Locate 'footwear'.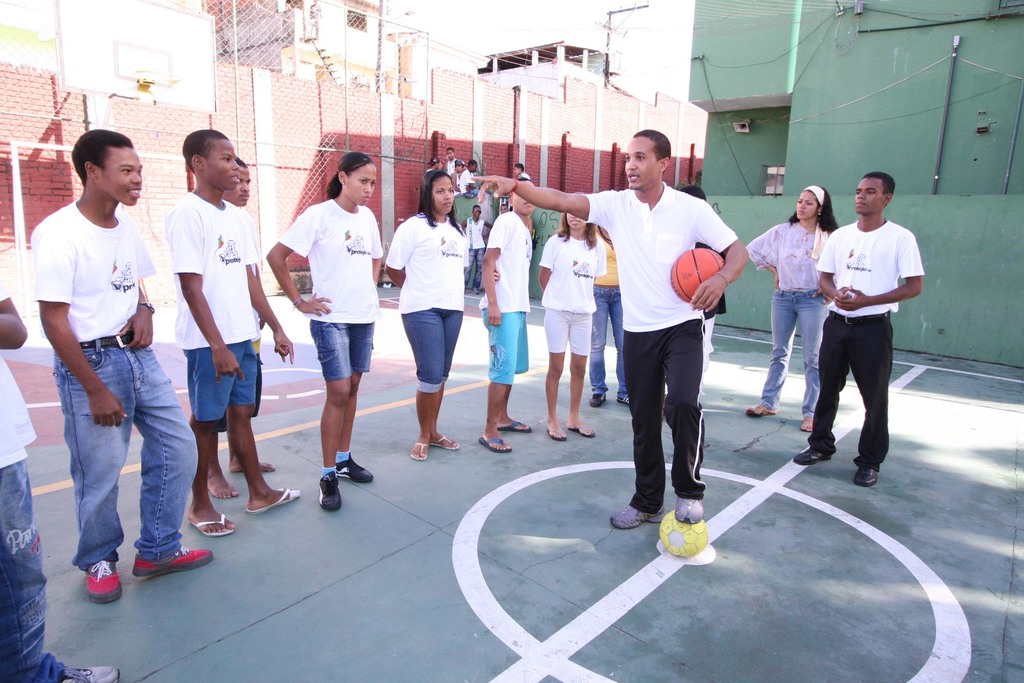
Bounding box: [241,486,300,514].
